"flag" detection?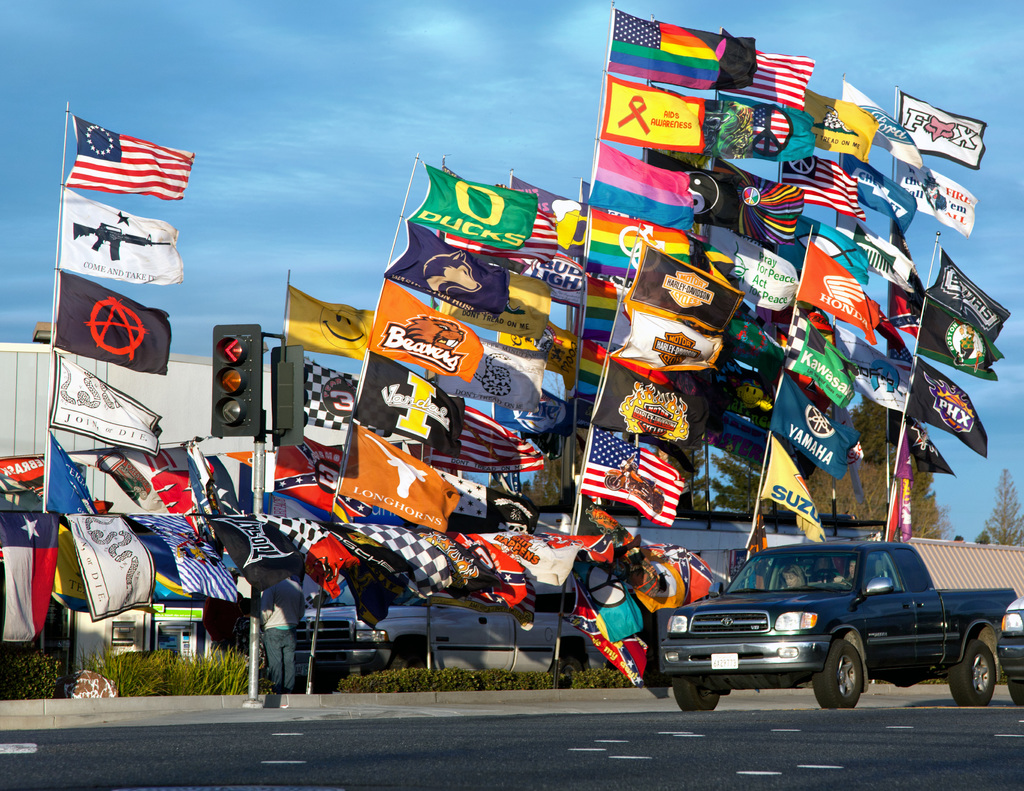
(768, 371, 858, 483)
